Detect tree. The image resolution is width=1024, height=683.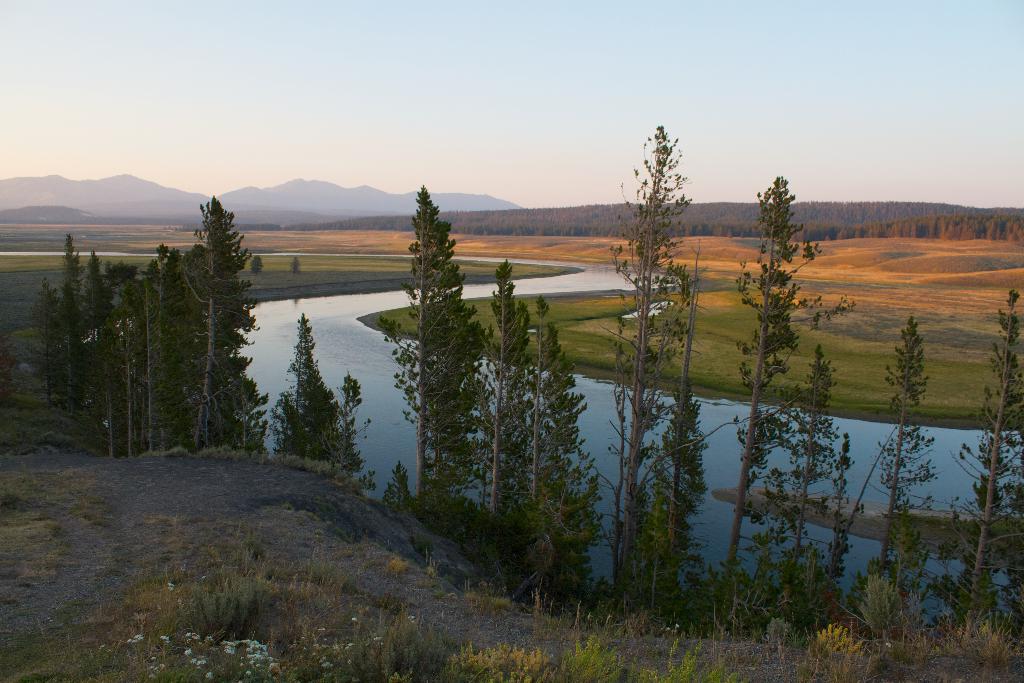
868:315:941:588.
